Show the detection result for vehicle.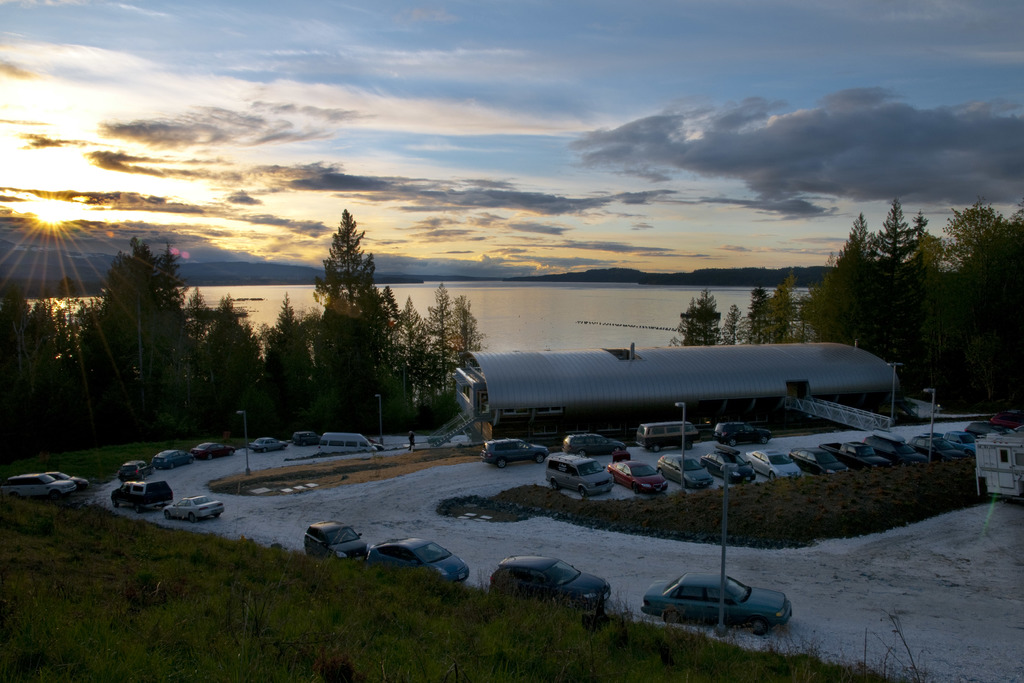
pyautogui.locateOnScreen(783, 447, 848, 474).
